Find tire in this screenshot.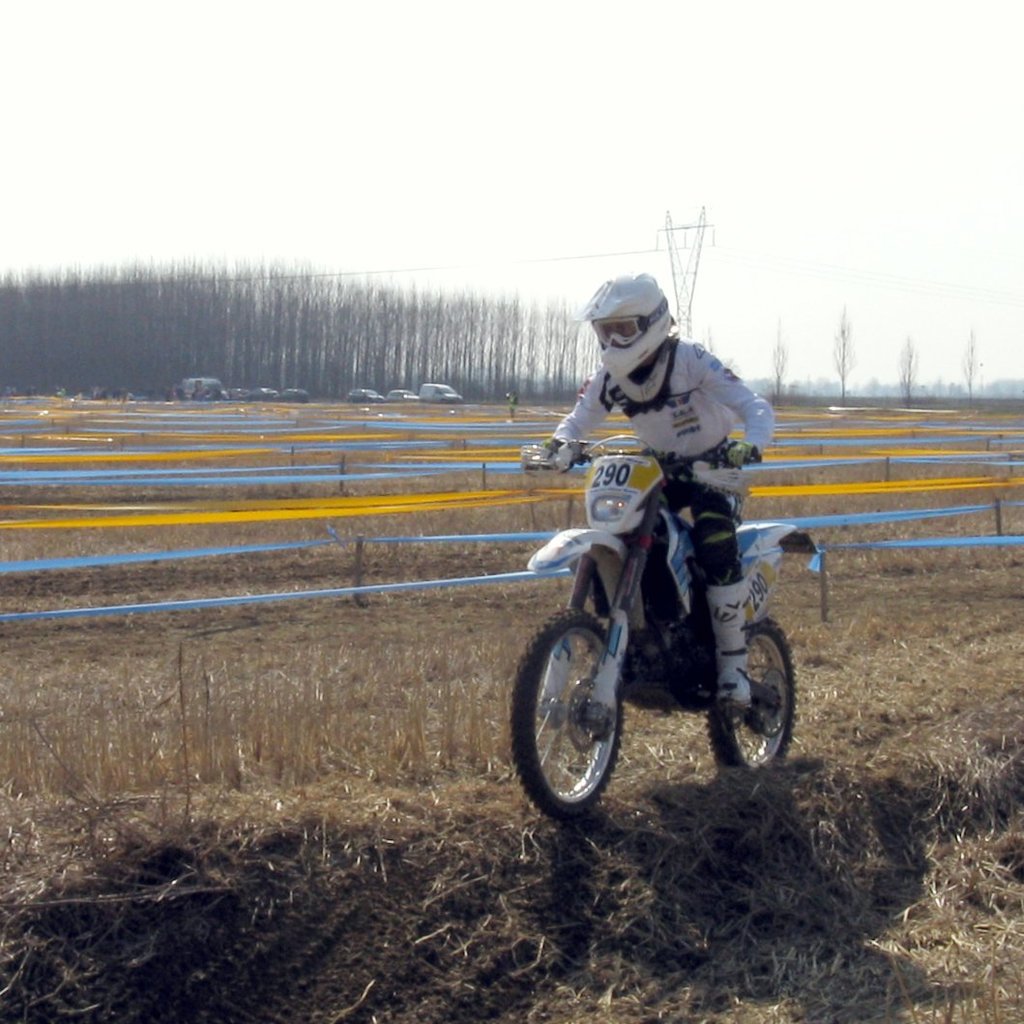
The bounding box for tire is select_region(503, 606, 625, 822).
